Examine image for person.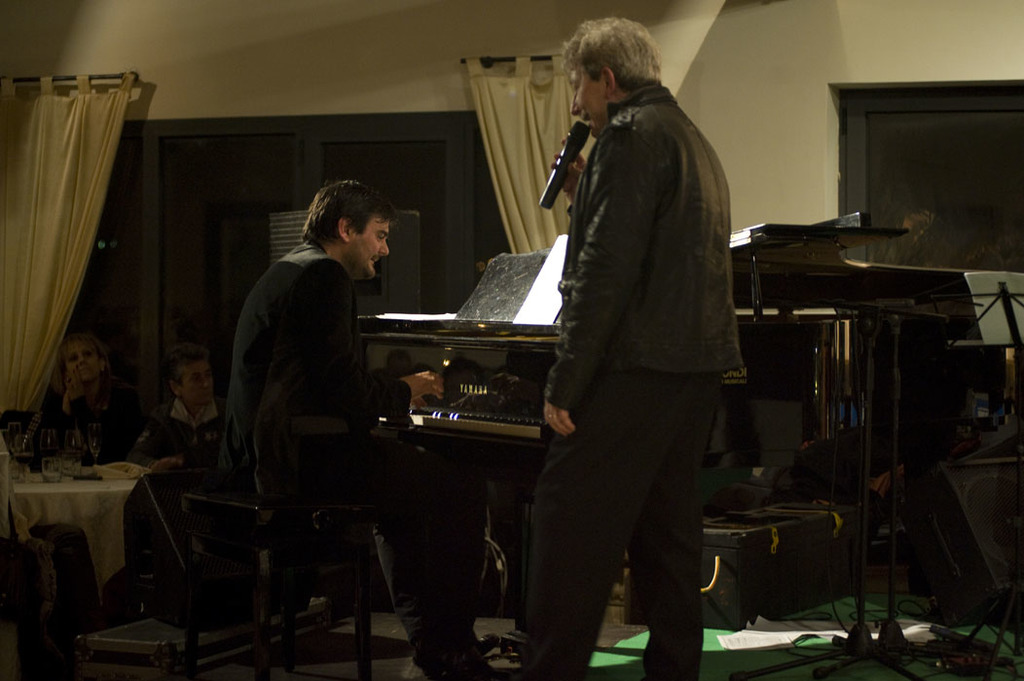
Examination result: pyautogui.locateOnScreen(235, 178, 492, 680).
